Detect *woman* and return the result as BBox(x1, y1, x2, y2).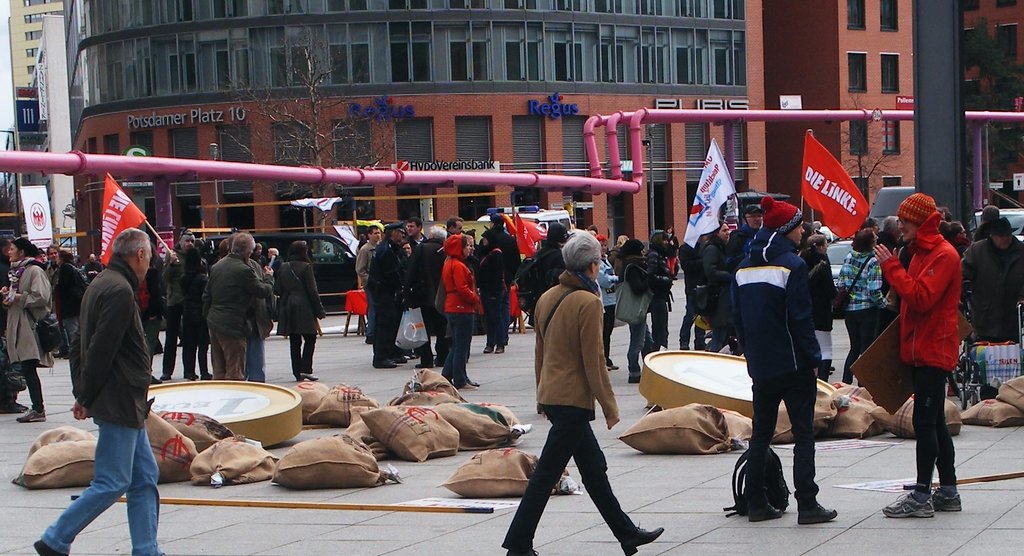
BBox(1, 238, 51, 419).
